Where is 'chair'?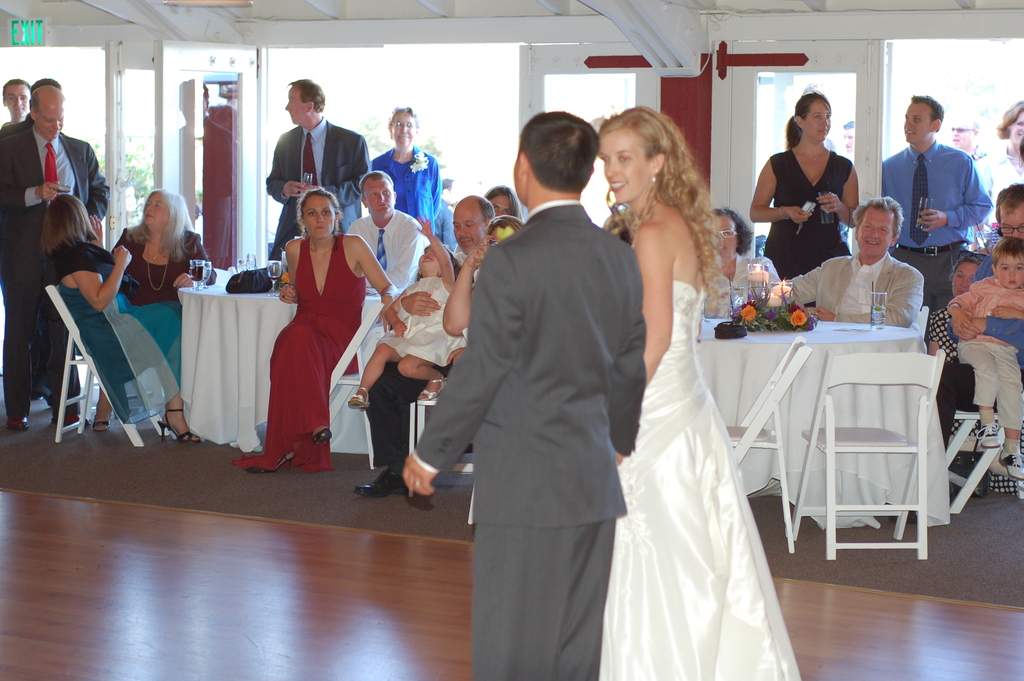
<box>44,286,170,445</box>.
